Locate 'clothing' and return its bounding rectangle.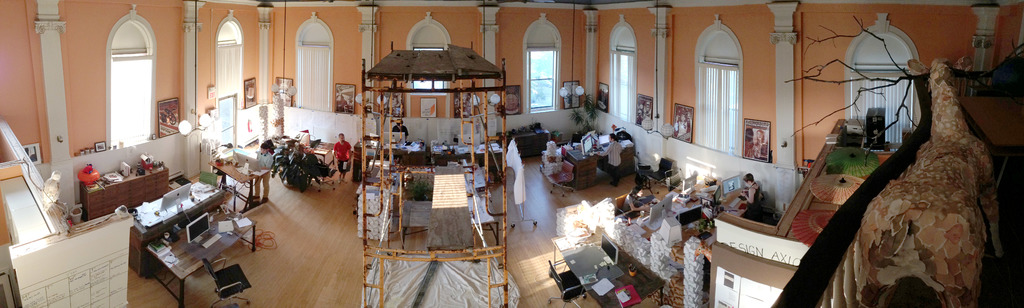
rect(390, 122, 407, 142).
